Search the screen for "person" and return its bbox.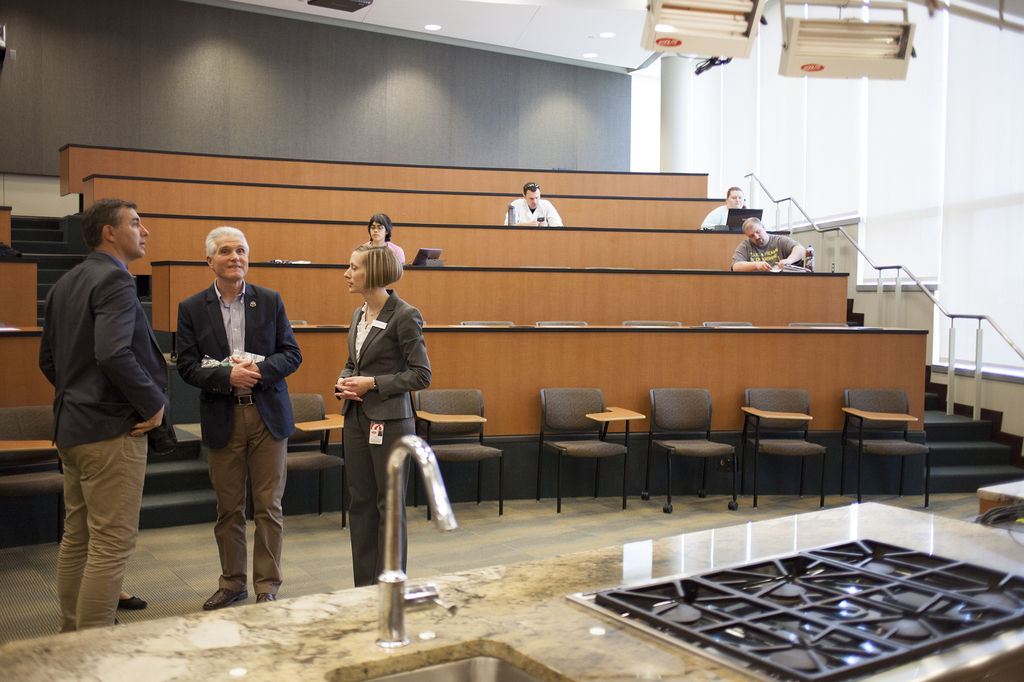
Found: 359:211:409:273.
